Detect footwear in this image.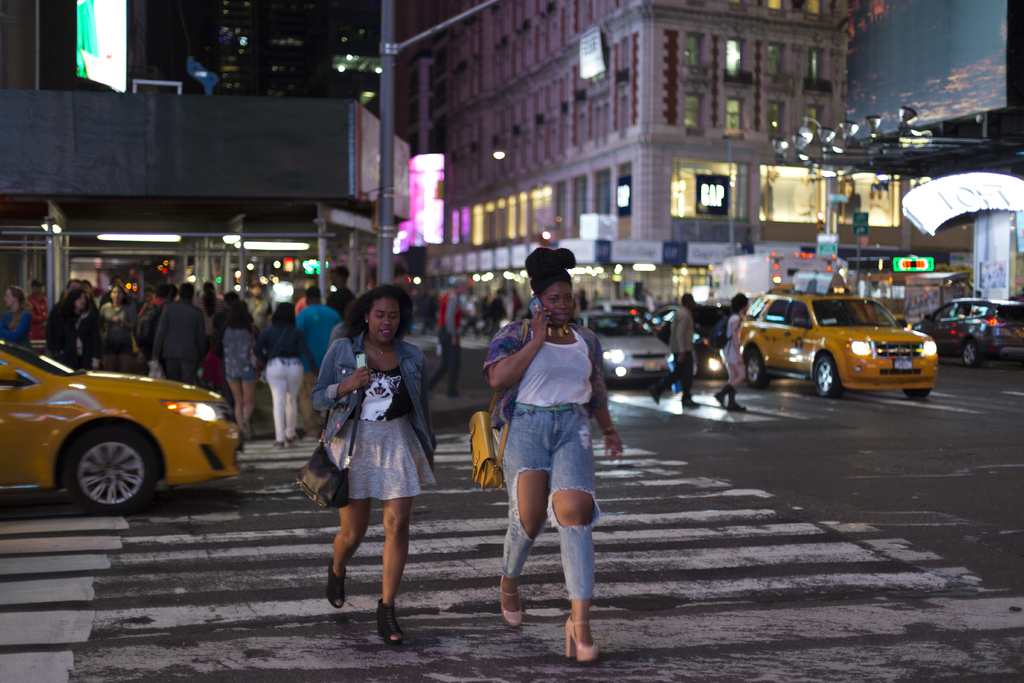
Detection: region(681, 394, 702, 409).
